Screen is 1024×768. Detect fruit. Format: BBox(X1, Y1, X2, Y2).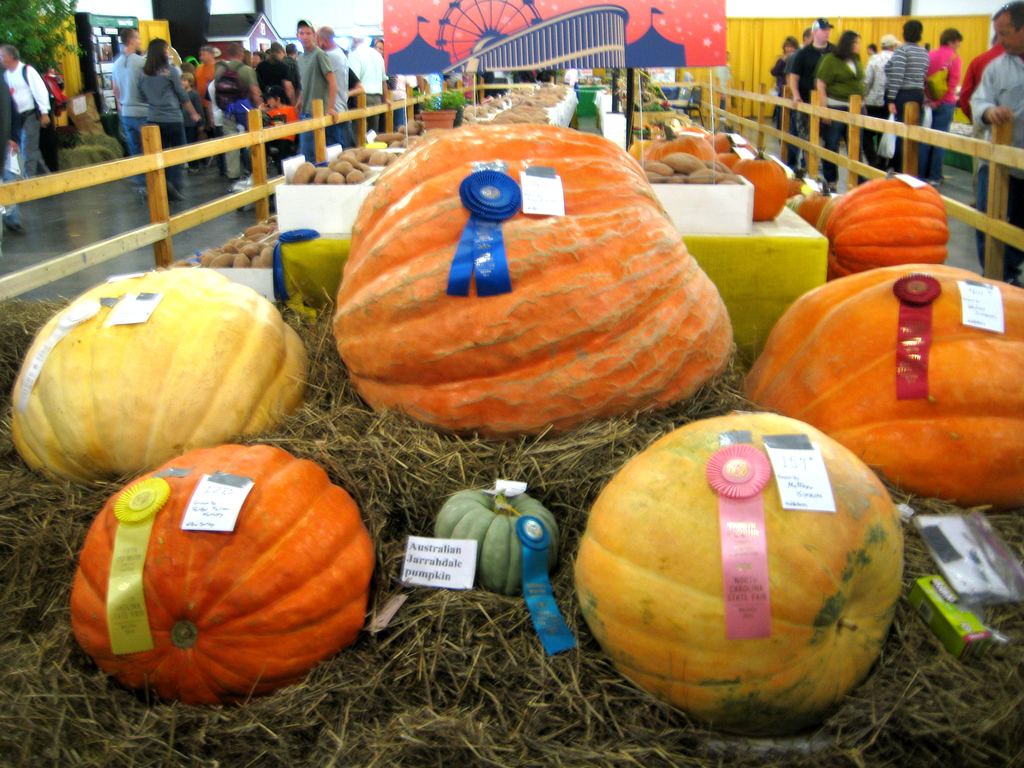
BBox(22, 279, 301, 483).
